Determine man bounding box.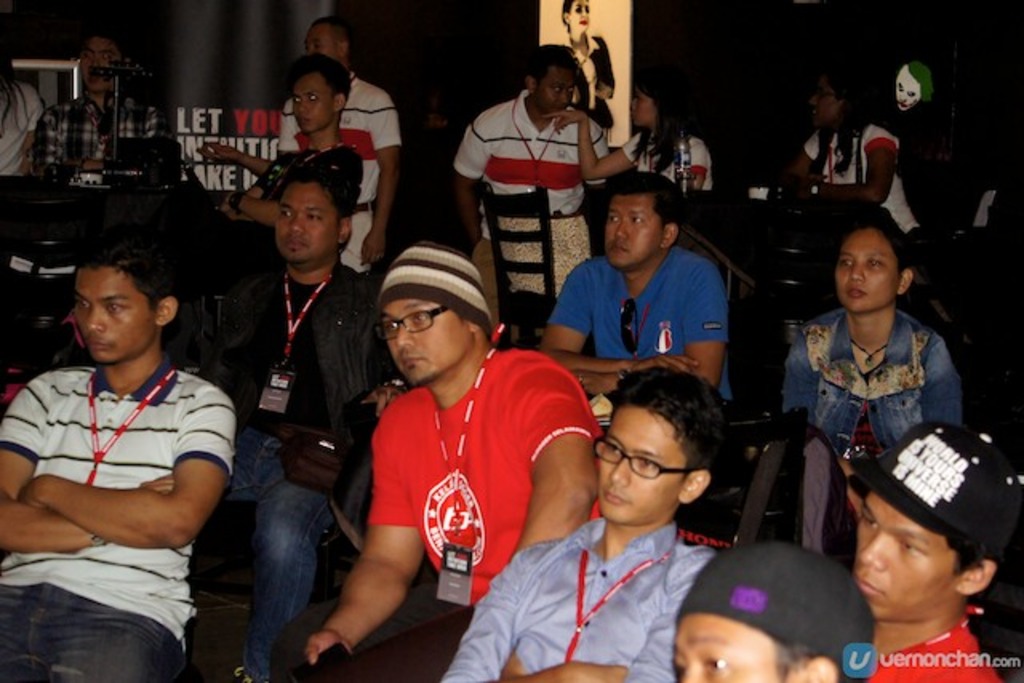
Determined: left=0, top=245, right=237, bottom=681.
